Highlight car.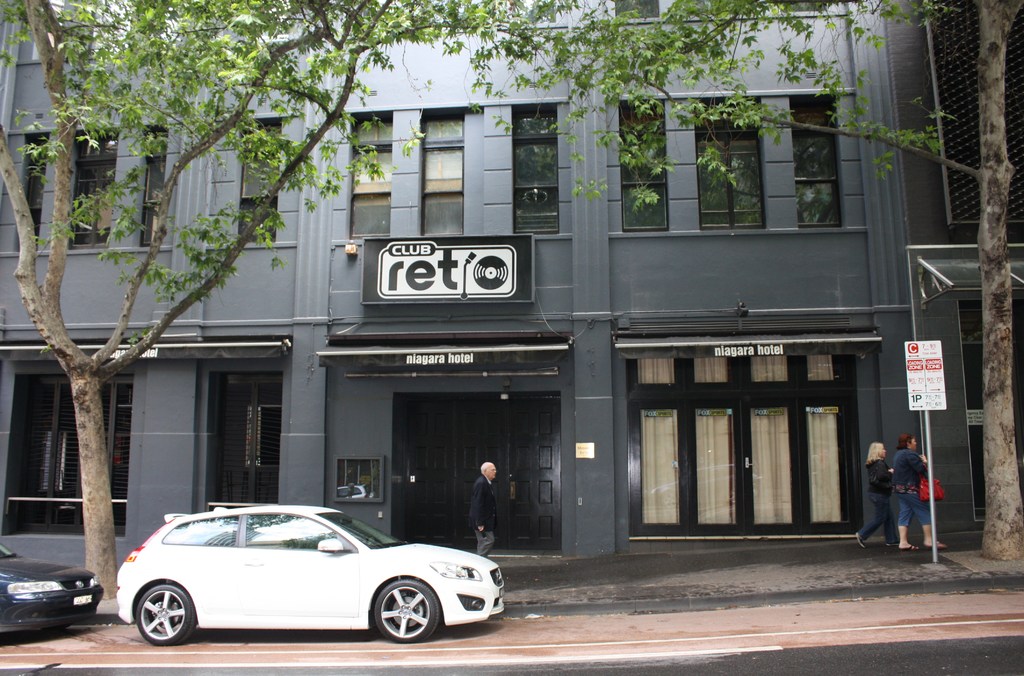
Highlighted region: bbox=[0, 542, 107, 641].
